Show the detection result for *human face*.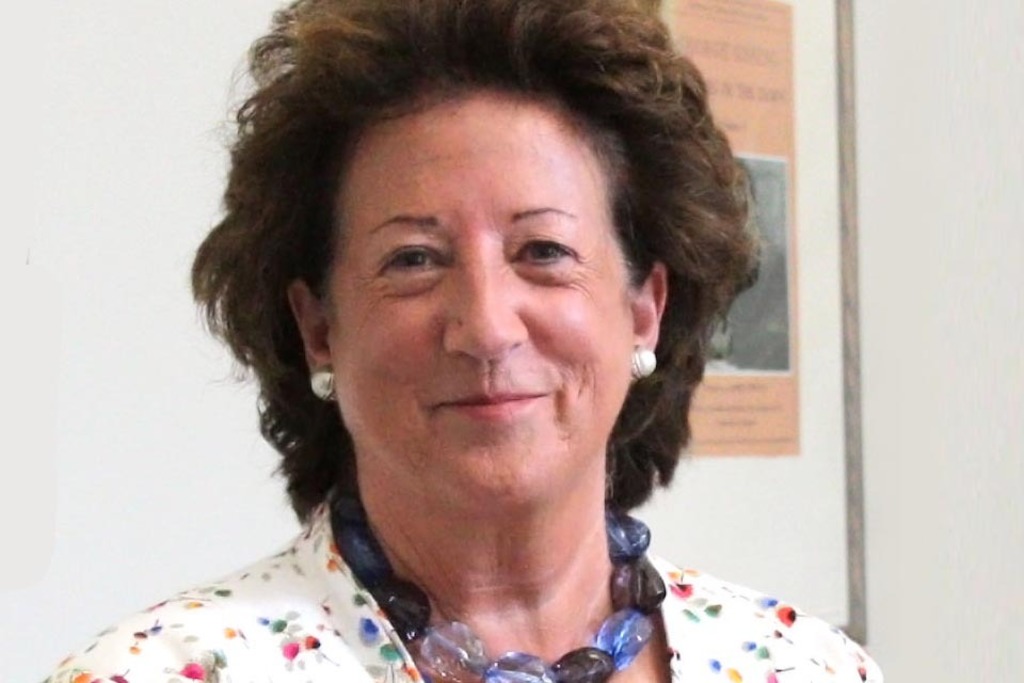
324/80/633/508.
